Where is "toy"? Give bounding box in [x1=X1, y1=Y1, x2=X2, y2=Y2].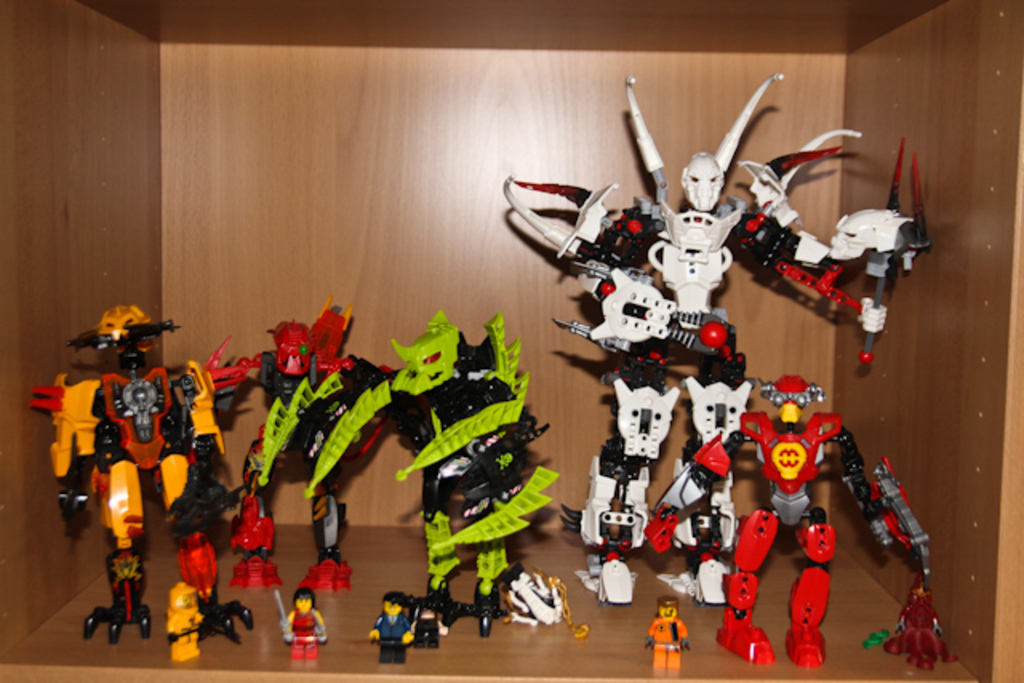
[x1=411, y1=601, x2=450, y2=651].
